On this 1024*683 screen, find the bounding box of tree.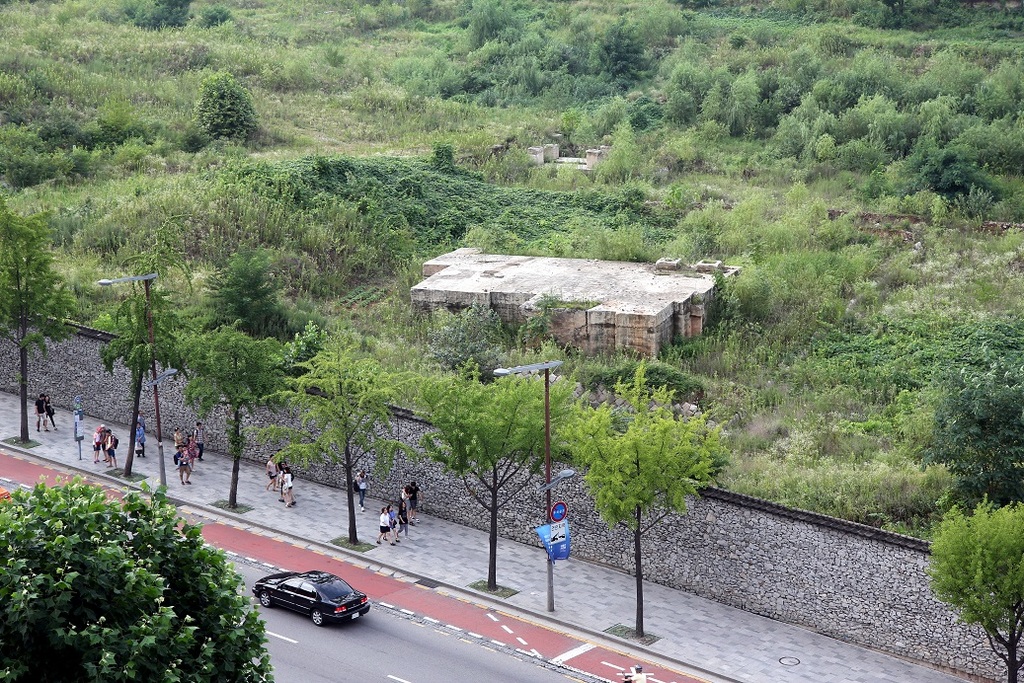
Bounding box: pyautogui.locateOnScreen(0, 206, 71, 443).
